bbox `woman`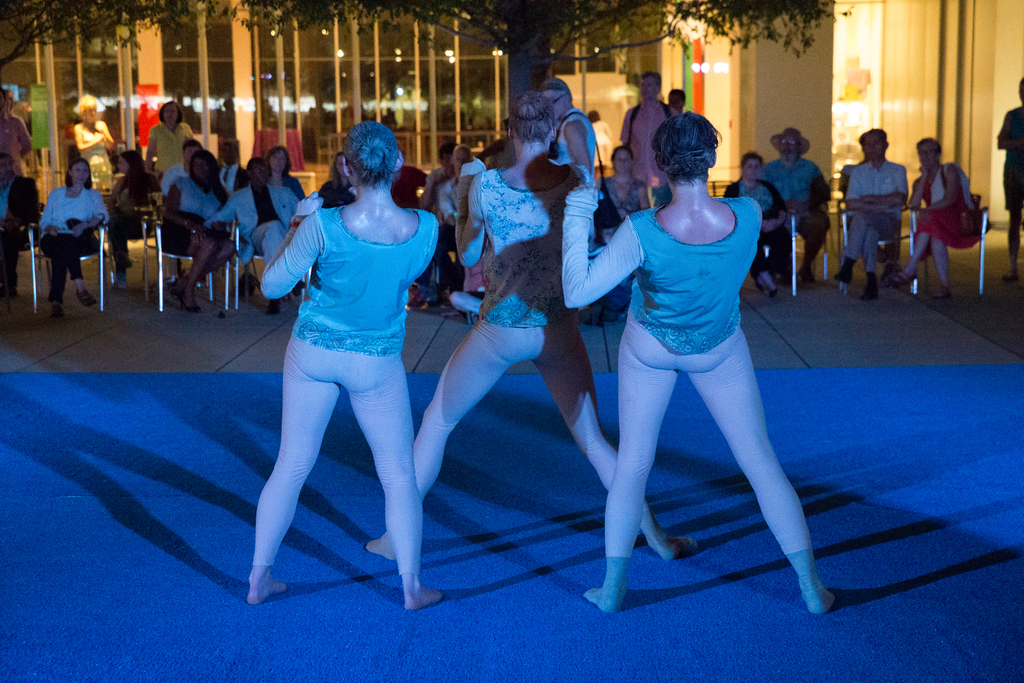
box=[0, 92, 33, 176]
